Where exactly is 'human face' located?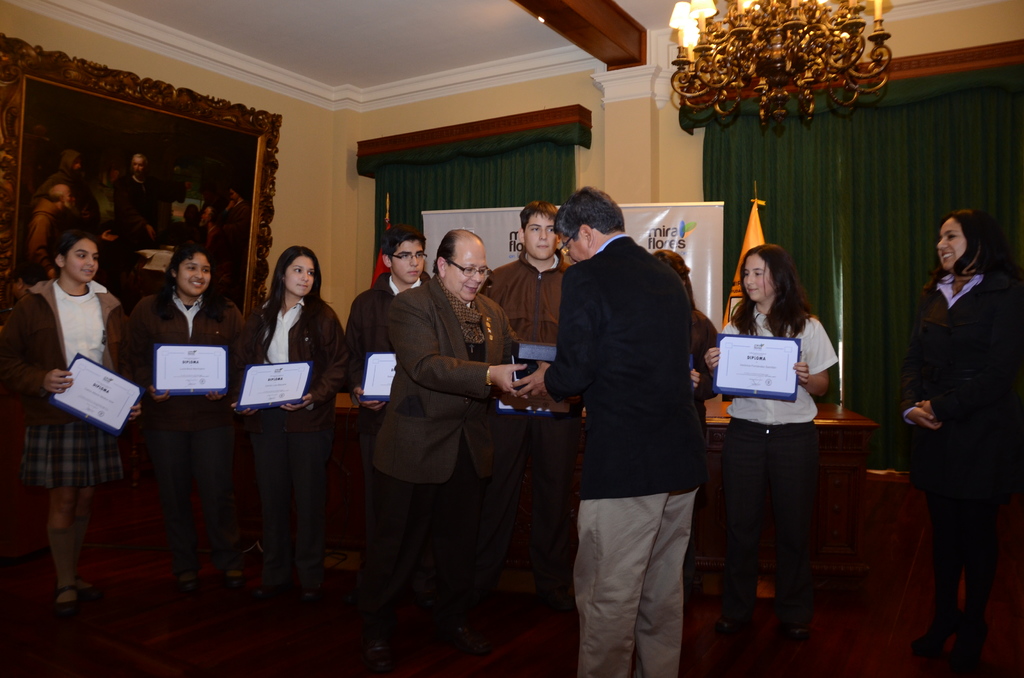
Its bounding box is rect(927, 213, 964, 275).
